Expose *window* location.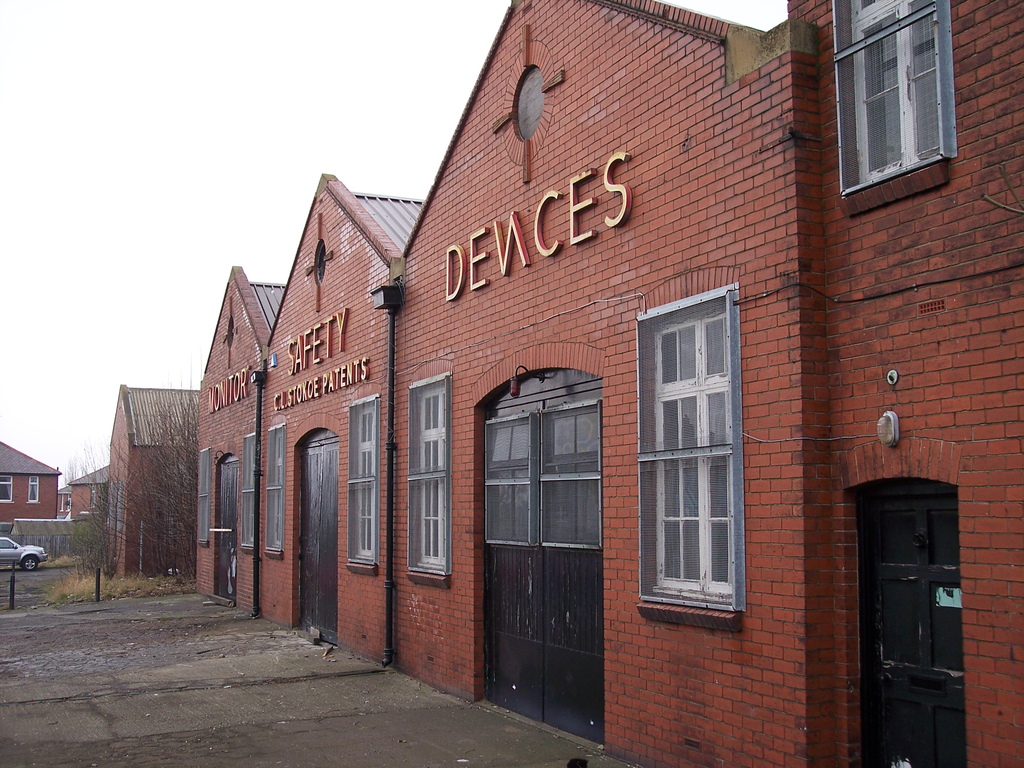
Exposed at [left=110, top=484, right=120, bottom=531].
